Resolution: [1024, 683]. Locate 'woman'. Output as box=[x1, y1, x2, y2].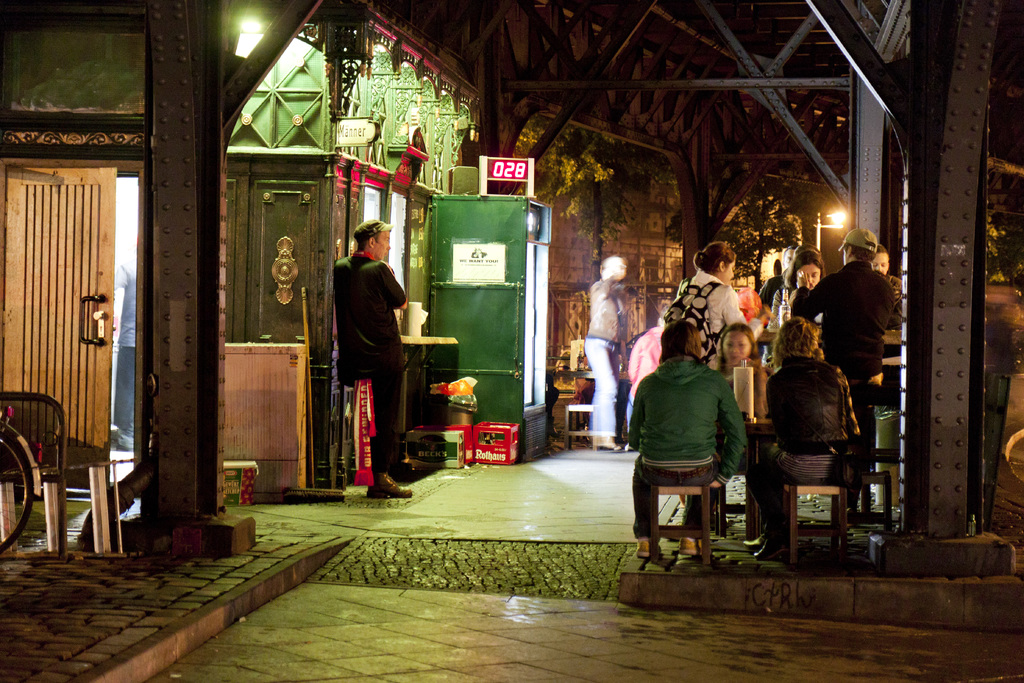
box=[700, 322, 771, 420].
